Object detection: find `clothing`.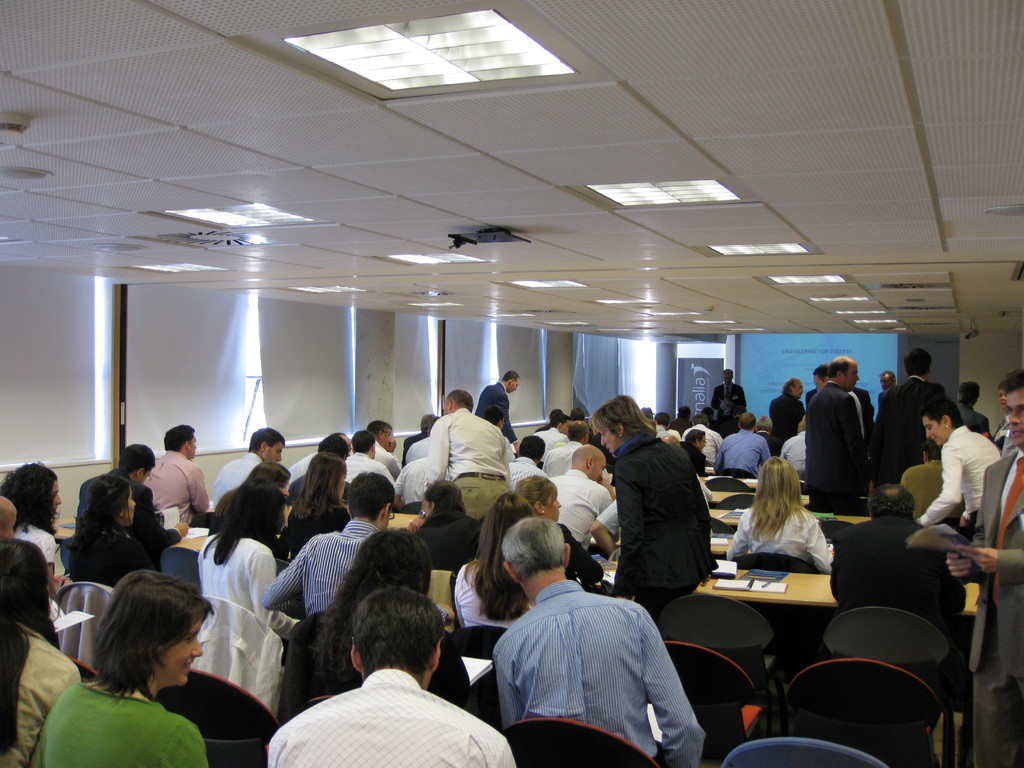
bbox(196, 531, 292, 634).
